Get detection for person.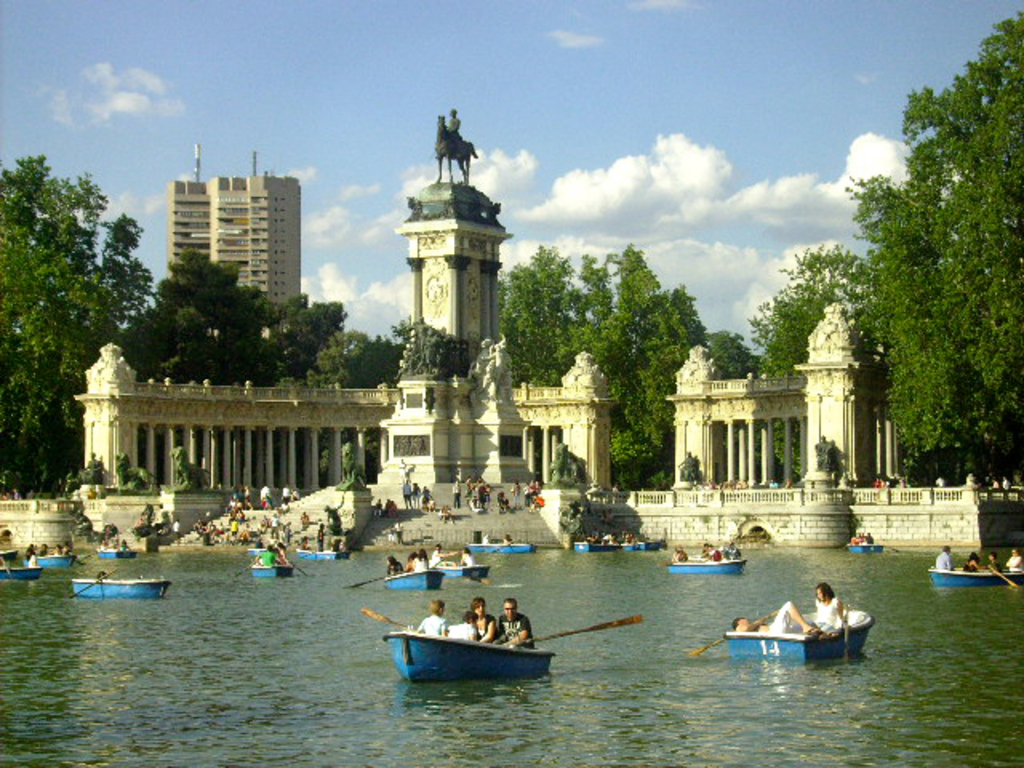
Detection: 254/542/272/570.
